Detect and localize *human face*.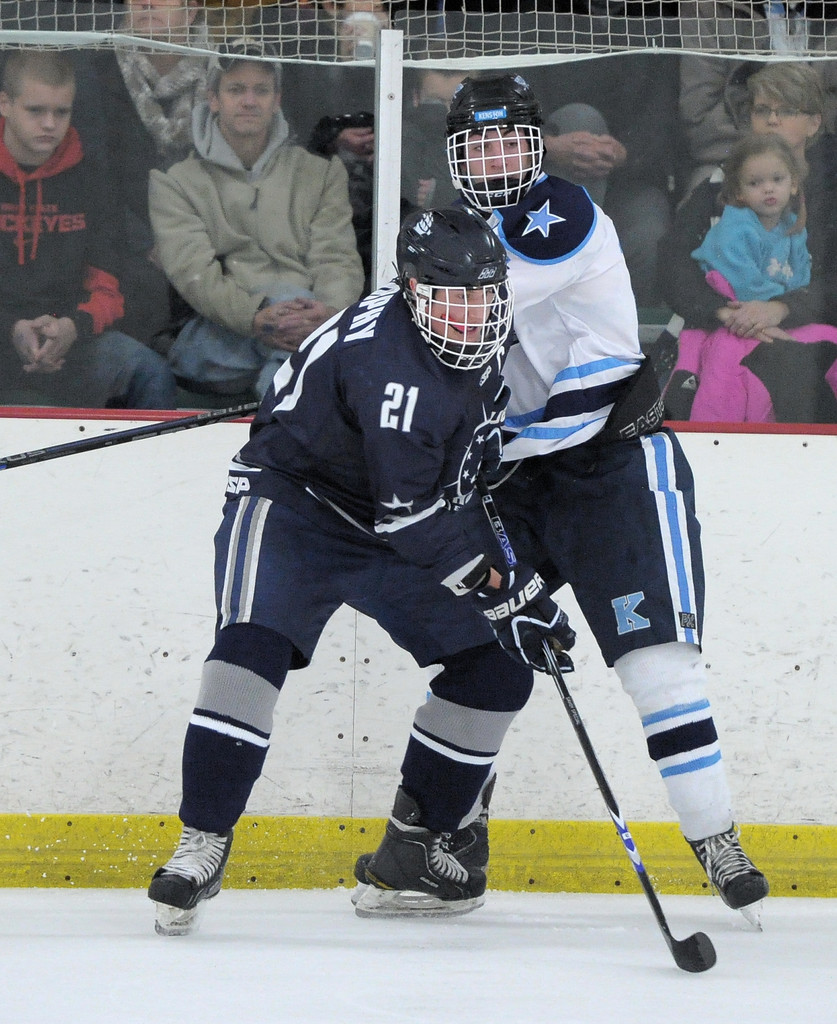
Localized at <bbox>217, 53, 271, 128</bbox>.
